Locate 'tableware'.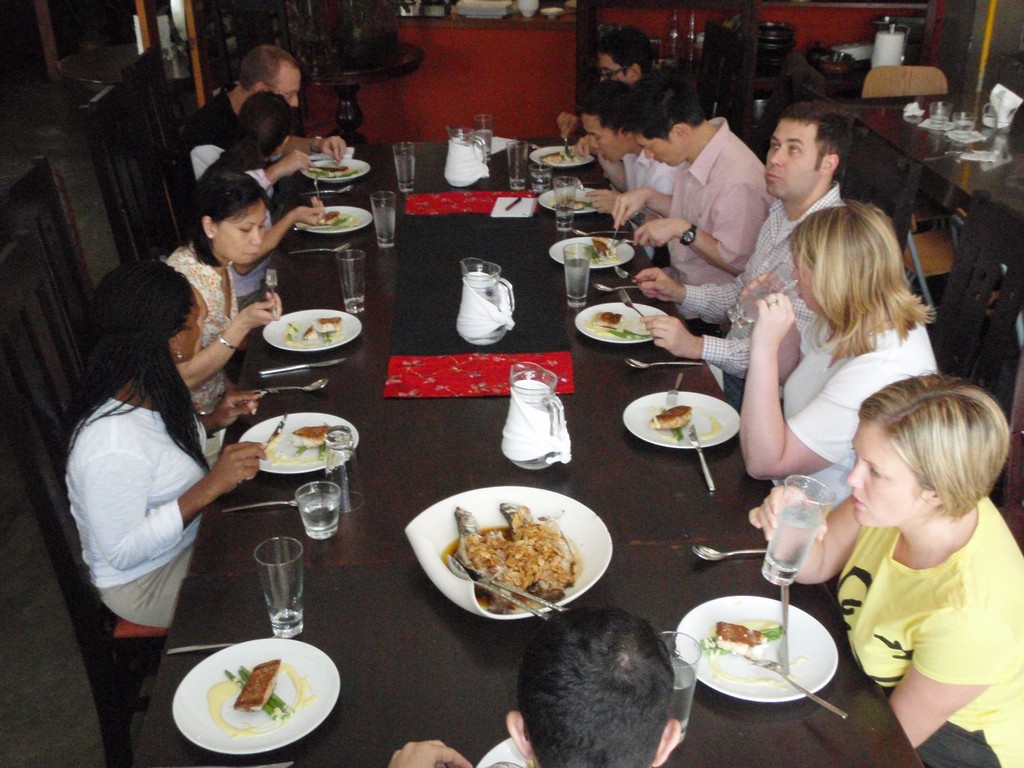
Bounding box: pyautogui.locateOnScreen(493, 582, 575, 613).
